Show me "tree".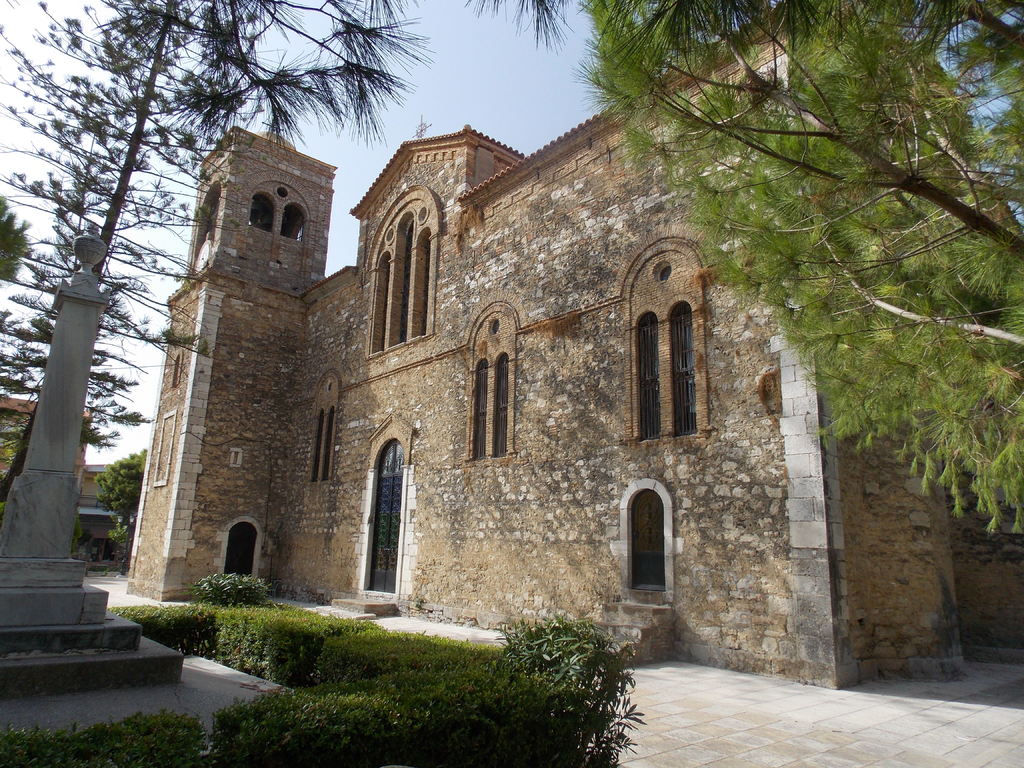
"tree" is here: bbox(212, 0, 454, 150).
